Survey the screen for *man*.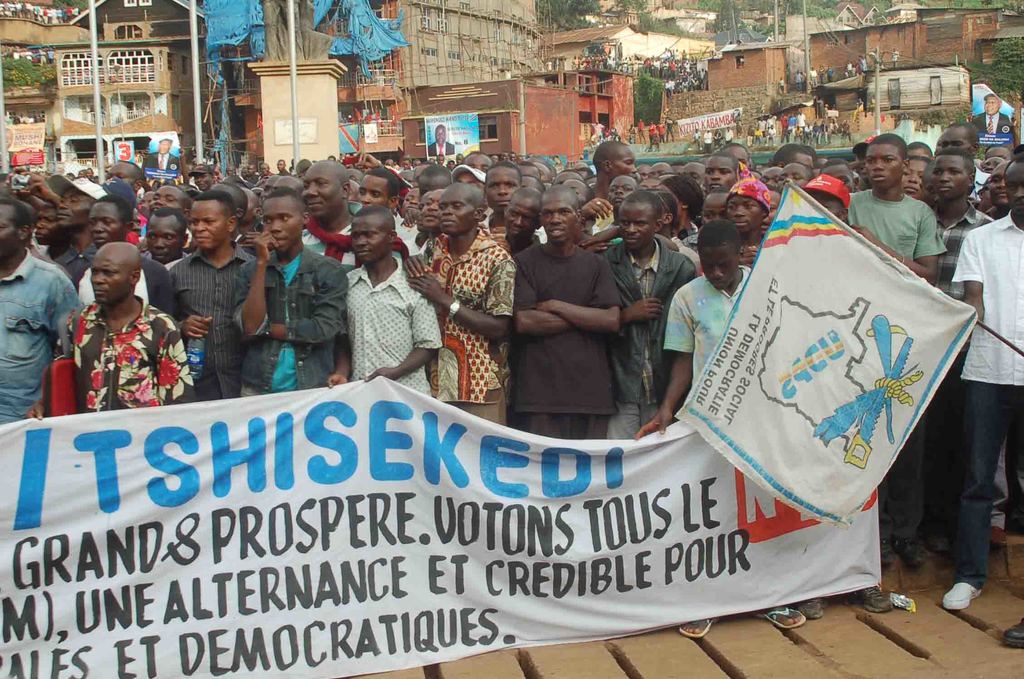
Survey found: {"left": 605, "top": 189, "right": 695, "bottom": 438}.
